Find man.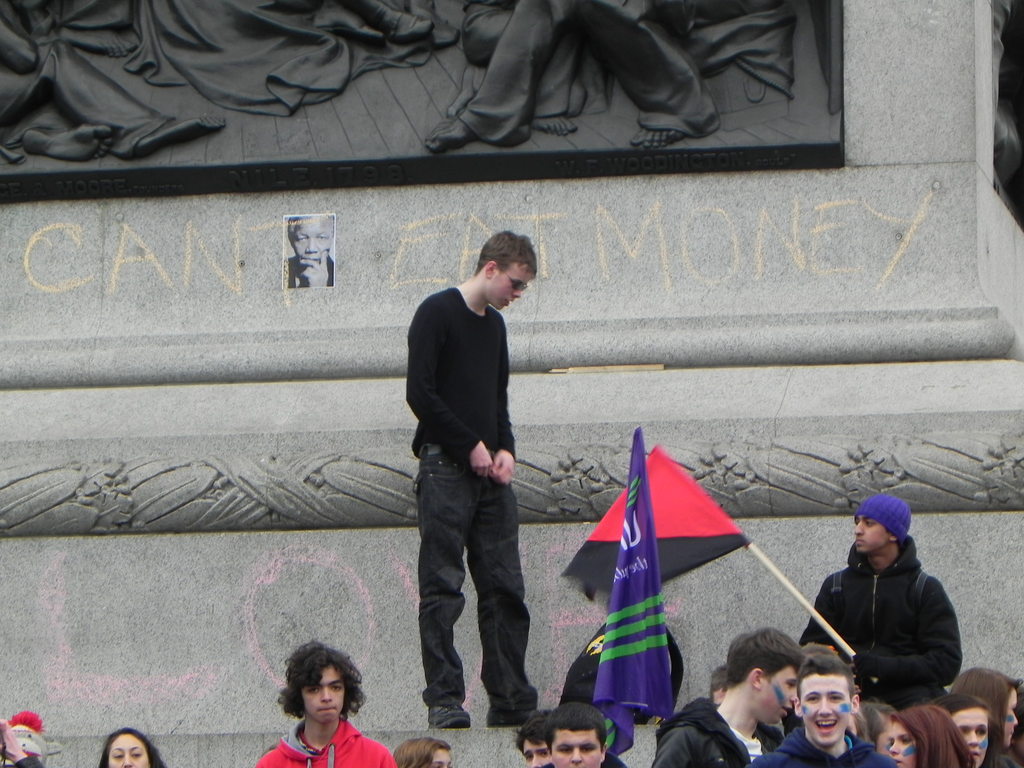
(650,628,797,767).
